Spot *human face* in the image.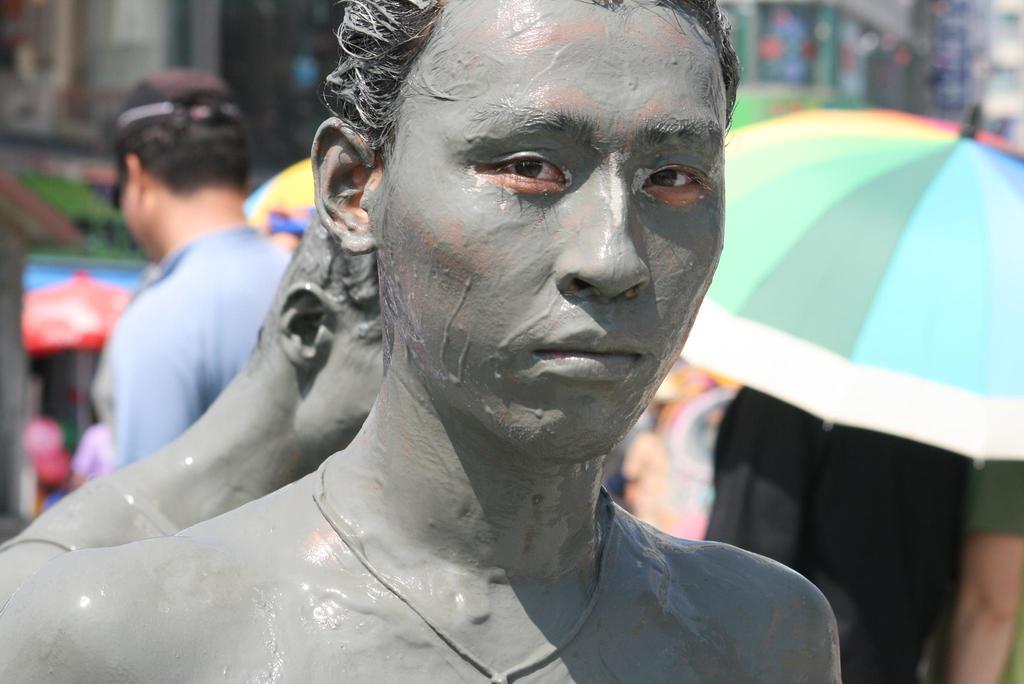
*human face* found at [x1=293, y1=324, x2=387, y2=460].
